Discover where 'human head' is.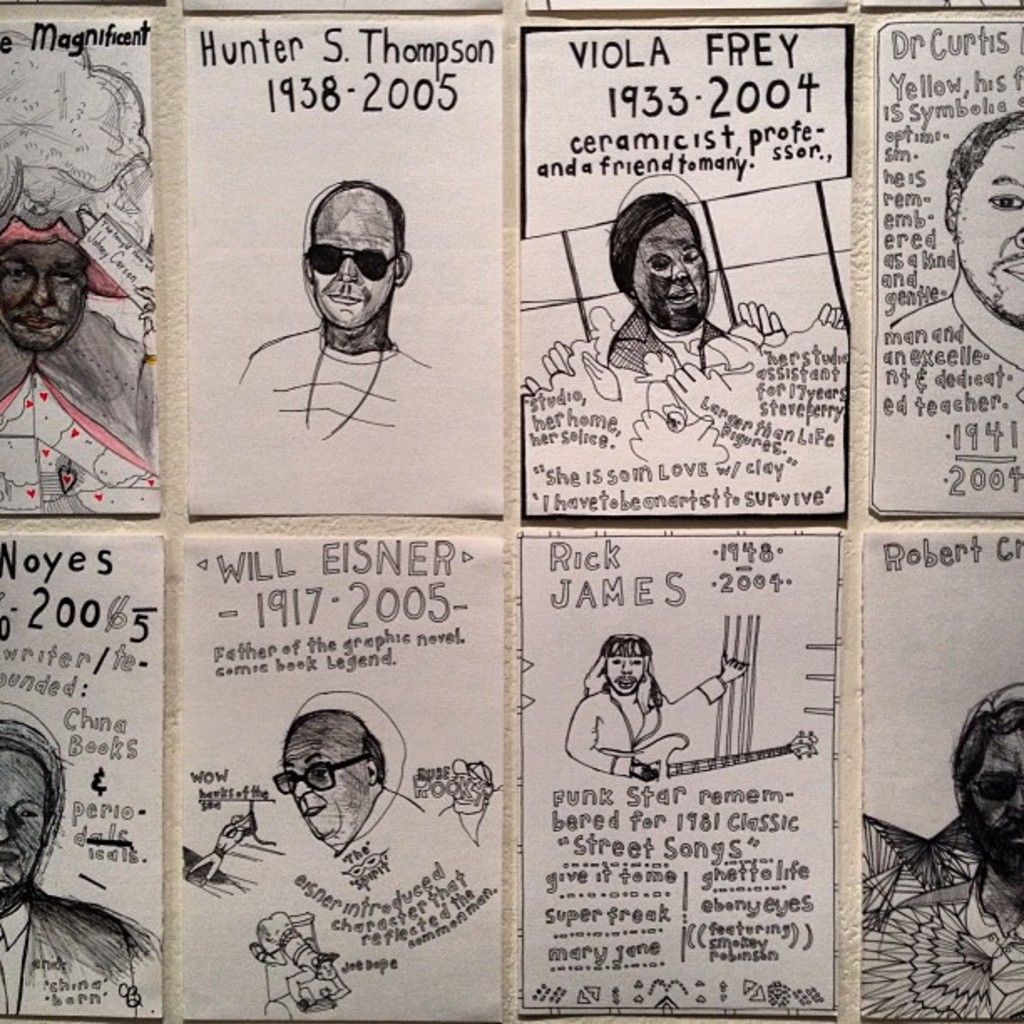
Discovered at detection(939, 110, 1022, 330).
